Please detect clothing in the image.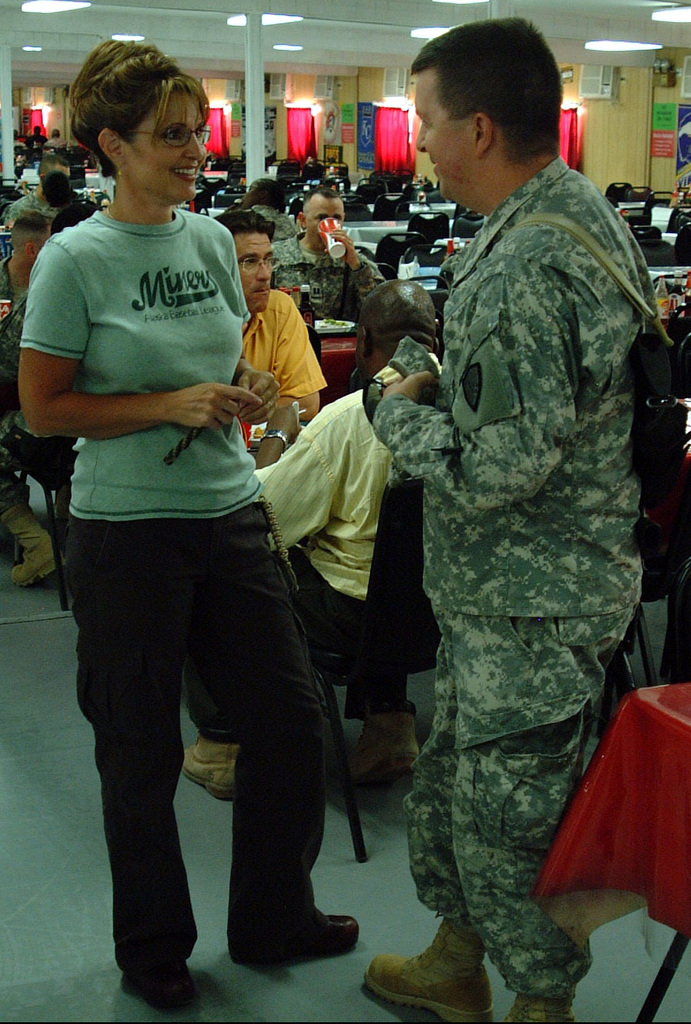
{"left": 261, "top": 232, "right": 394, "bottom": 314}.
